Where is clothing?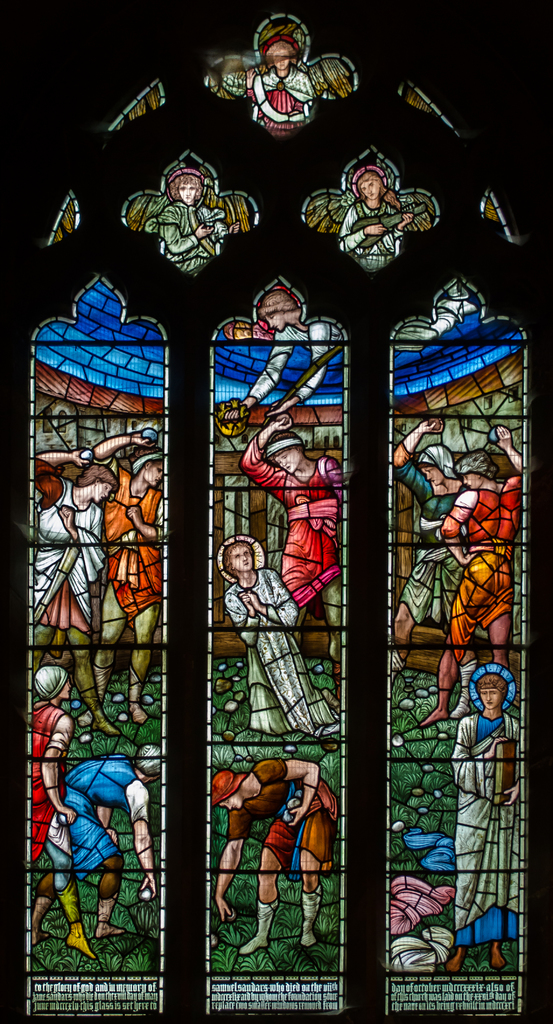
[x1=256, y1=66, x2=310, y2=131].
